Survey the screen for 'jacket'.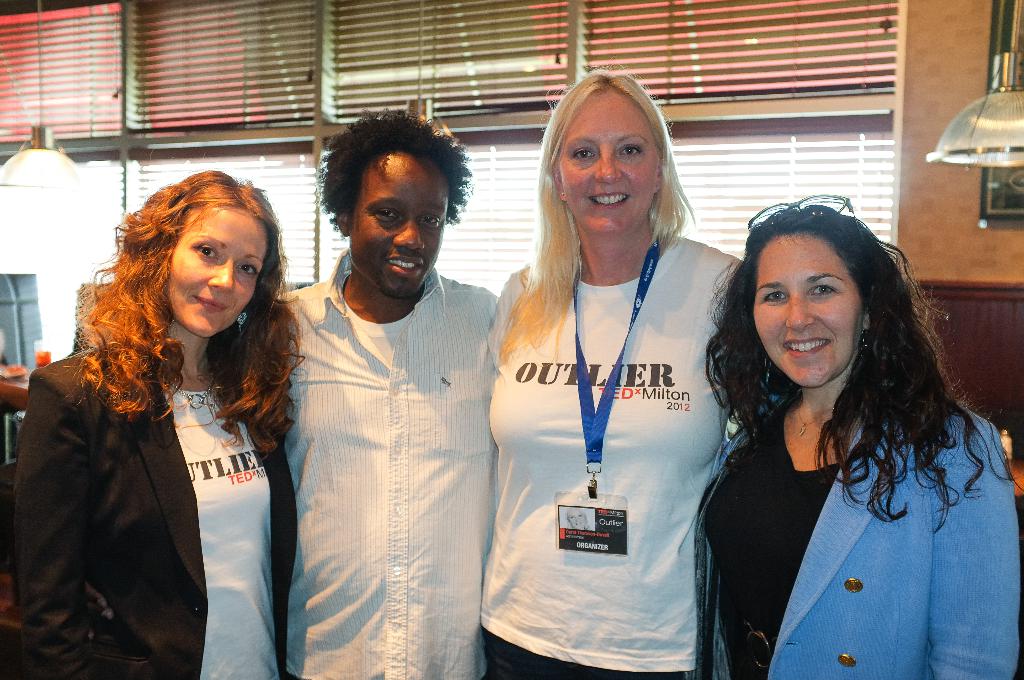
Survey found: bbox=(698, 403, 1023, 679).
